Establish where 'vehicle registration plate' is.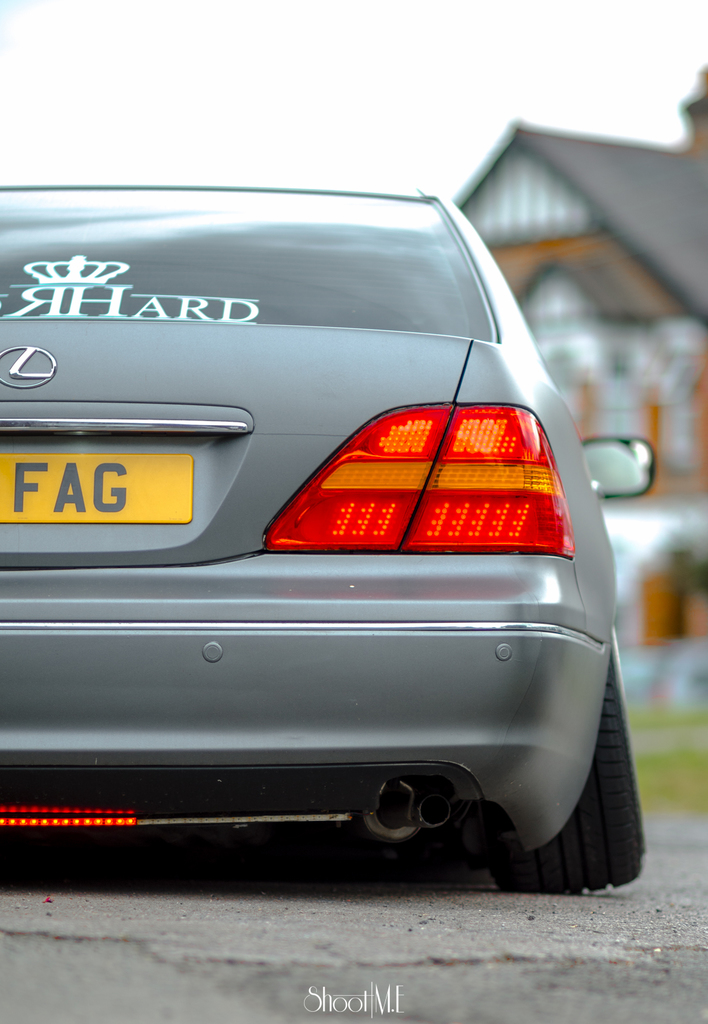
Established at (16, 401, 208, 543).
